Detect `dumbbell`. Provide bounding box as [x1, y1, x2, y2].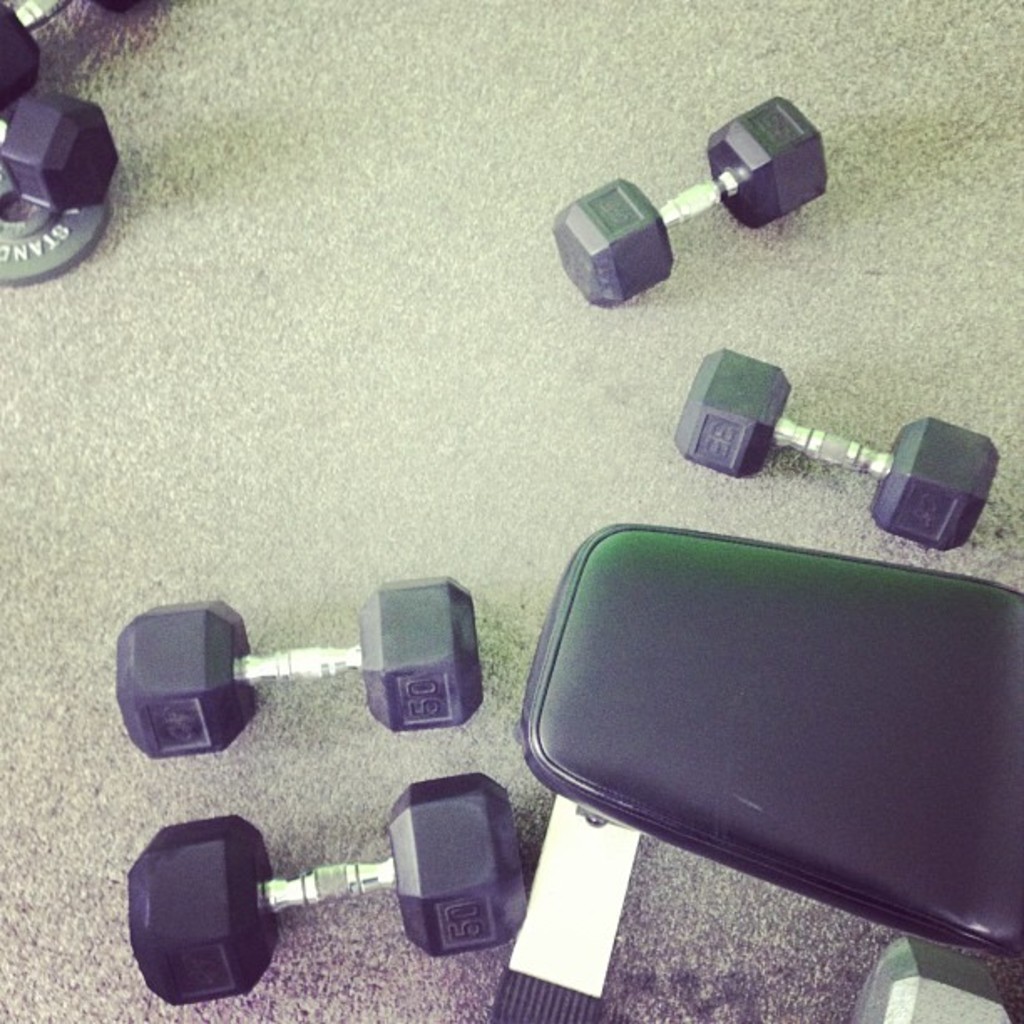
[0, 0, 141, 112].
